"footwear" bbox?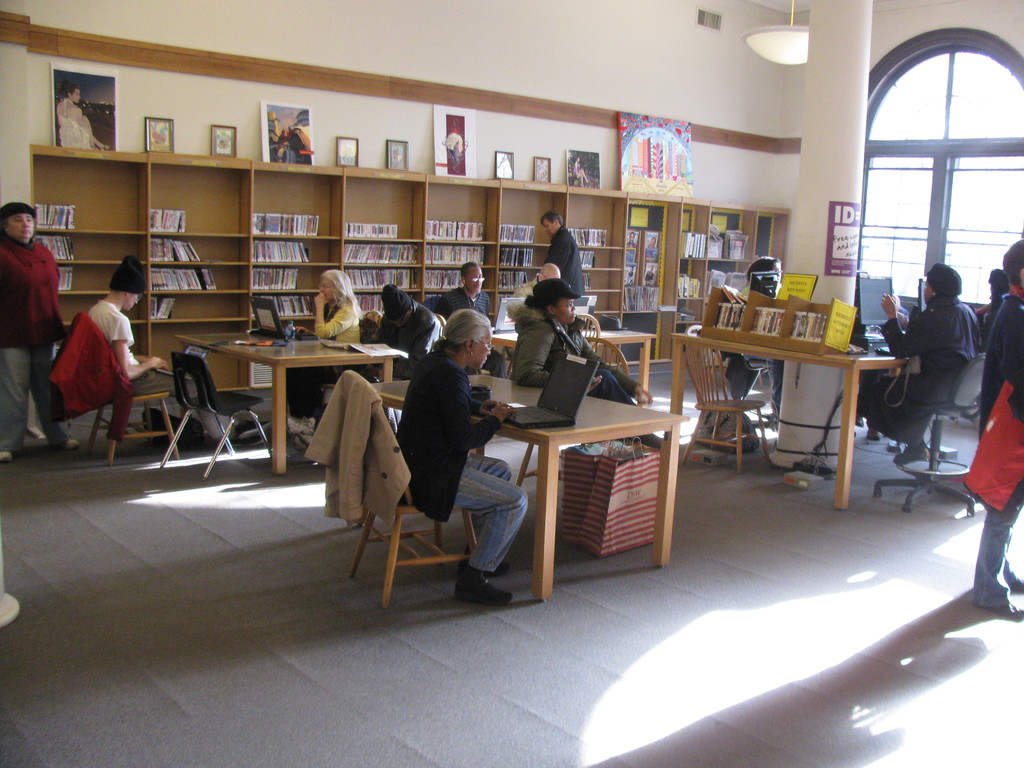
locate(480, 554, 511, 574)
